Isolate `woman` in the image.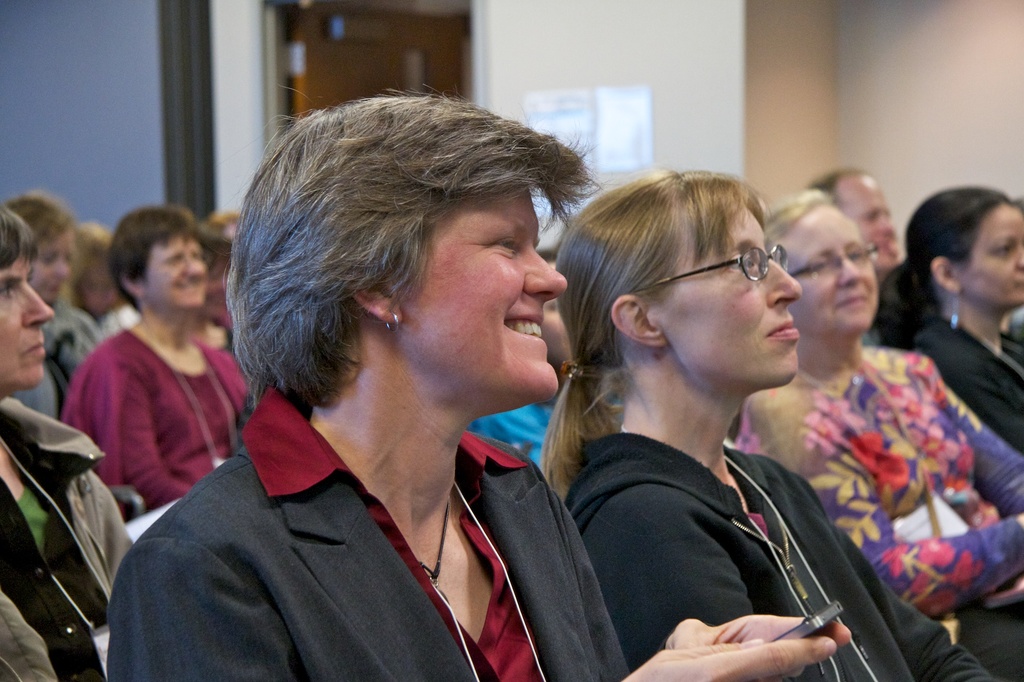
Isolated region: bbox=(63, 203, 252, 523).
